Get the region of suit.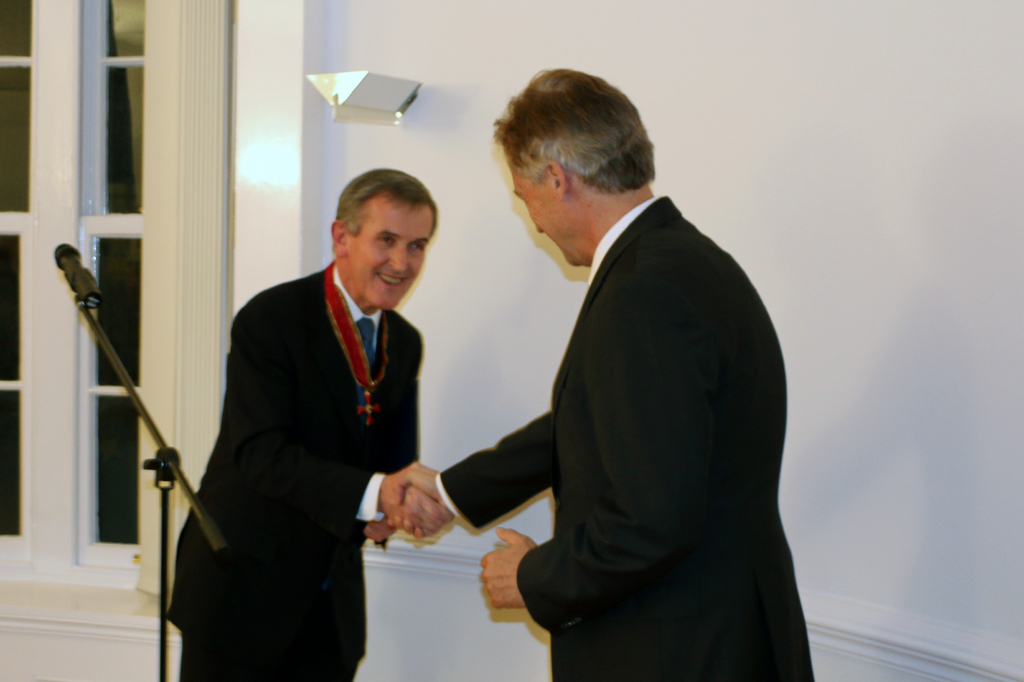
region(159, 261, 418, 681).
